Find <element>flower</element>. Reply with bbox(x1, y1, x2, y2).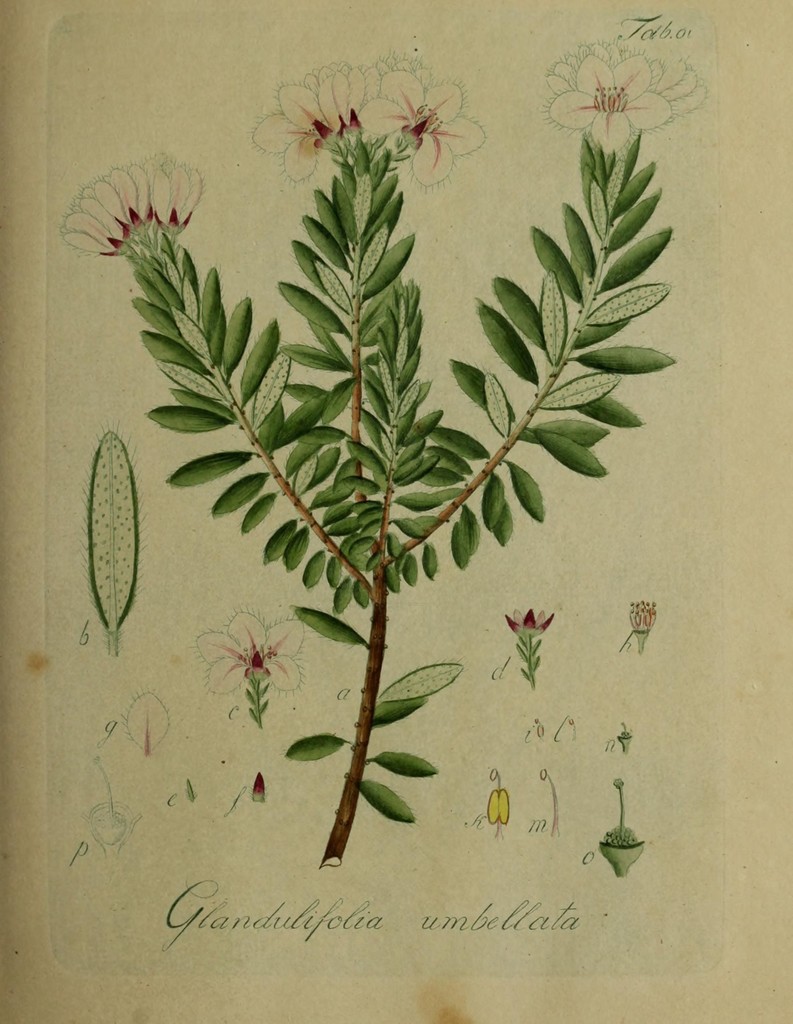
bbox(249, 53, 373, 184).
